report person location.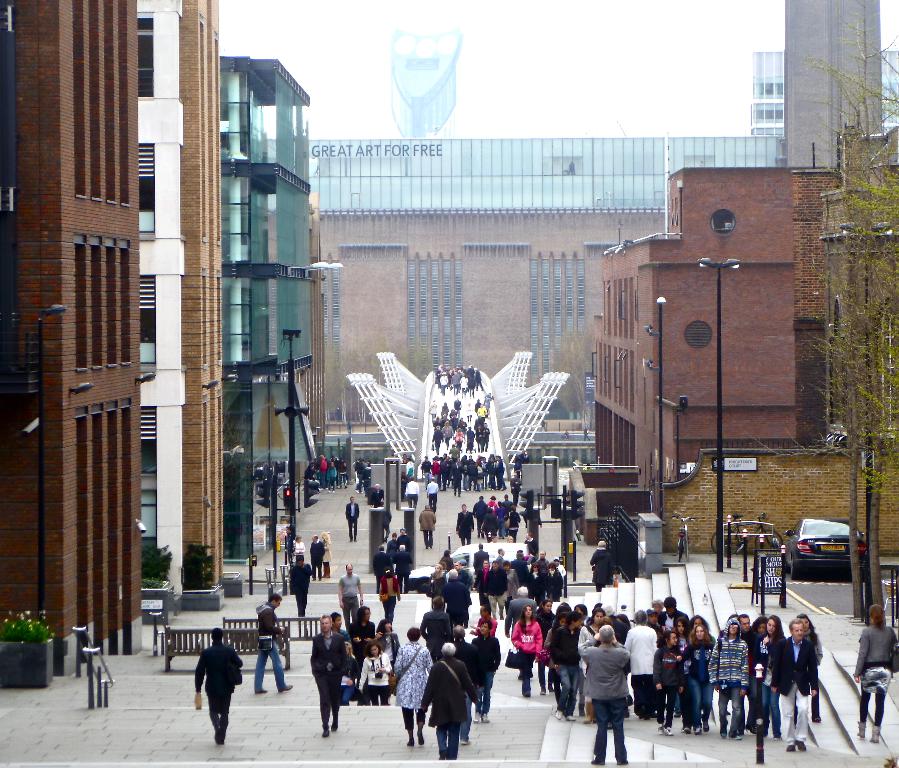
Report: 530:598:563:638.
